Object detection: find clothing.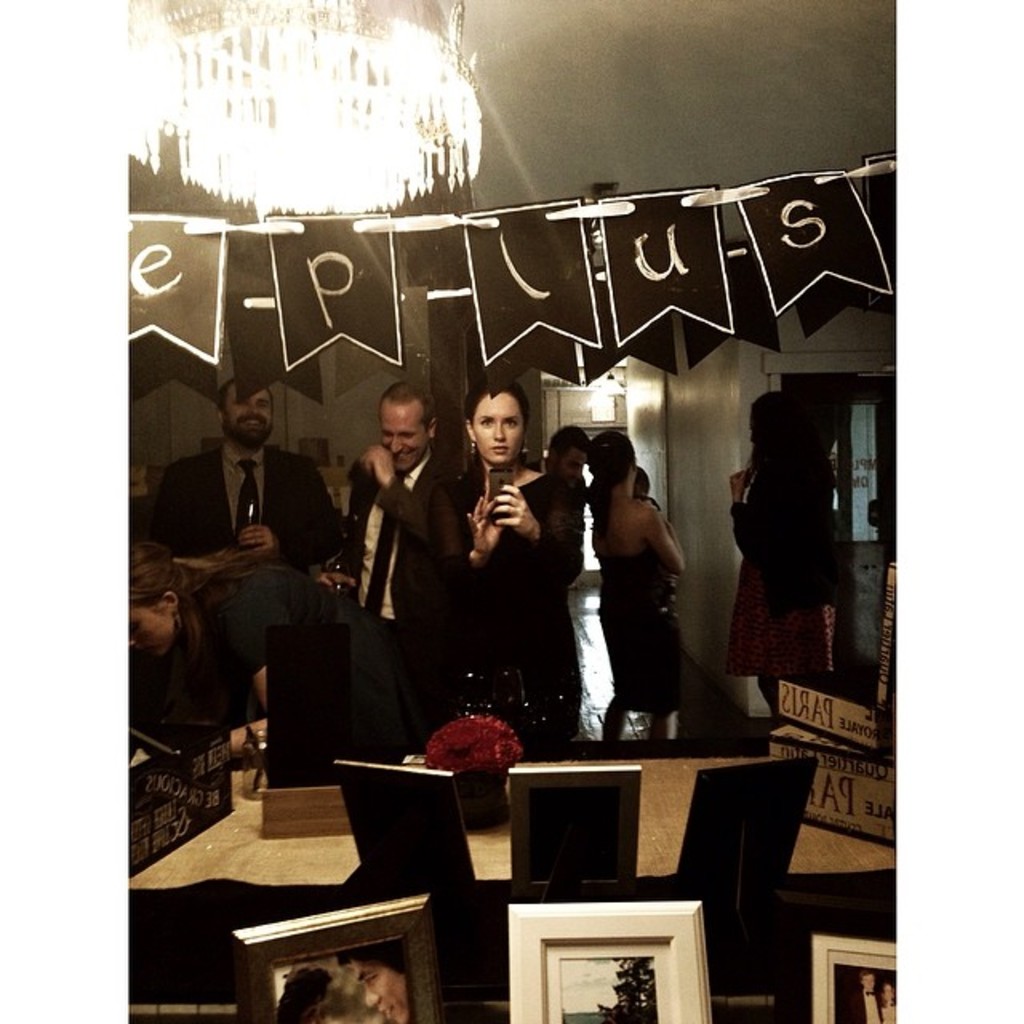
select_region(594, 549, 686, 717).
